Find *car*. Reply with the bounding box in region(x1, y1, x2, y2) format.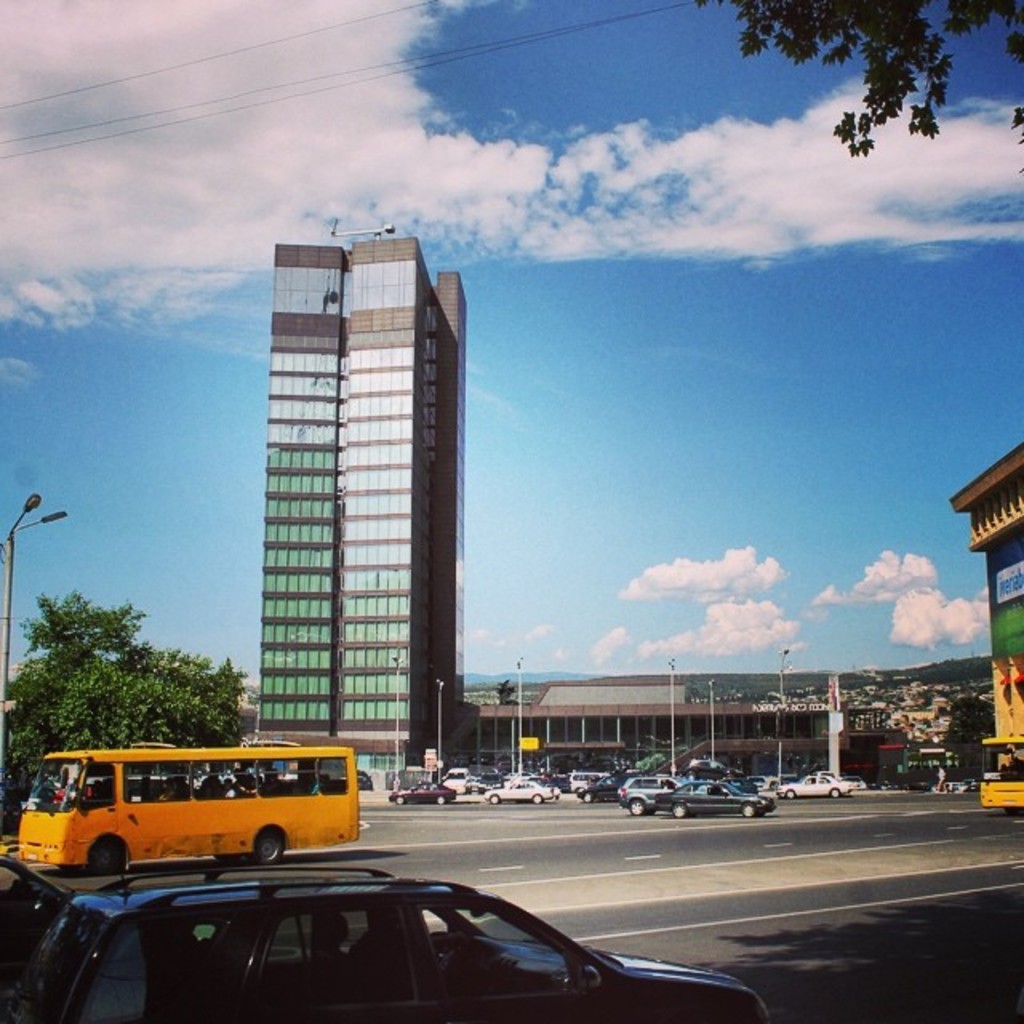
region(779, 766, 859, 794).
